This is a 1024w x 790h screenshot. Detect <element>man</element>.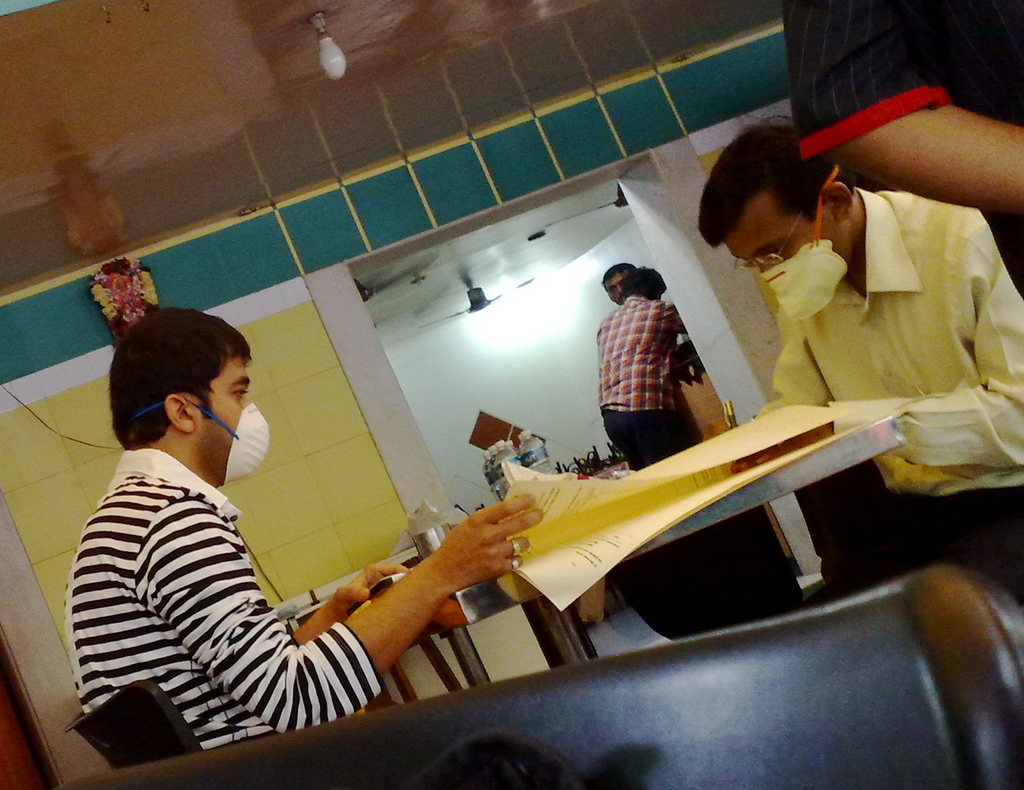
(x1=597, y1=246, x2=717, y2=454).
